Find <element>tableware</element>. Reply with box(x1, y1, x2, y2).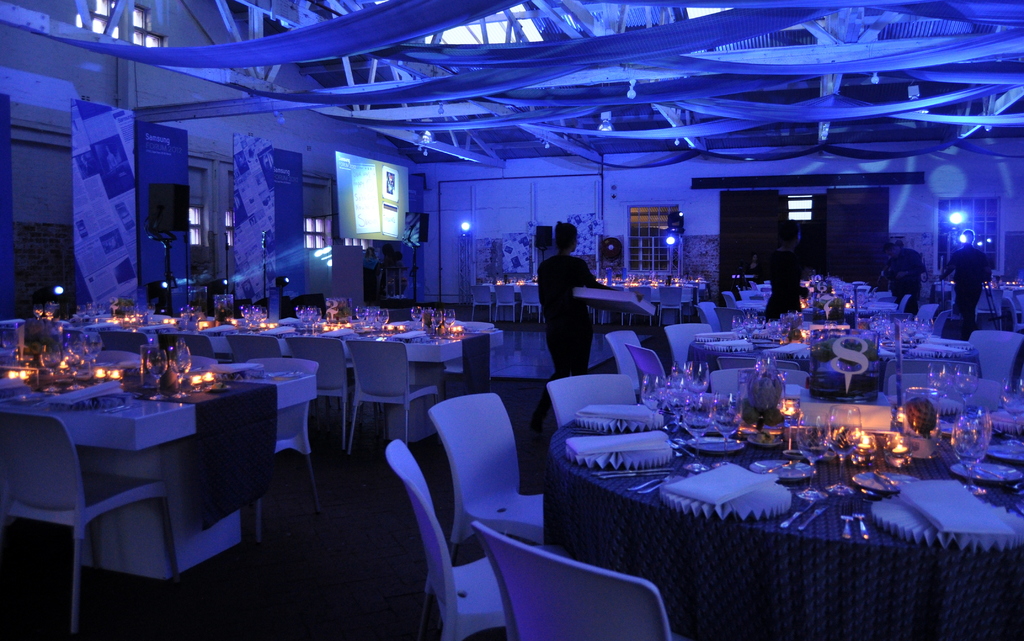
box(63, 330, 79, 361).
